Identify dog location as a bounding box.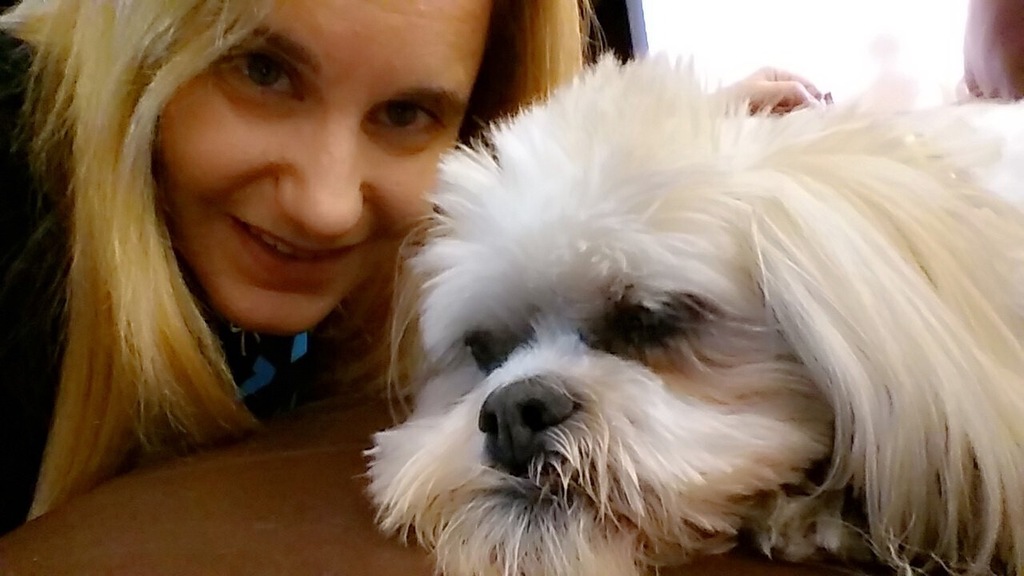
rect(348, 49, 1023, 575).
